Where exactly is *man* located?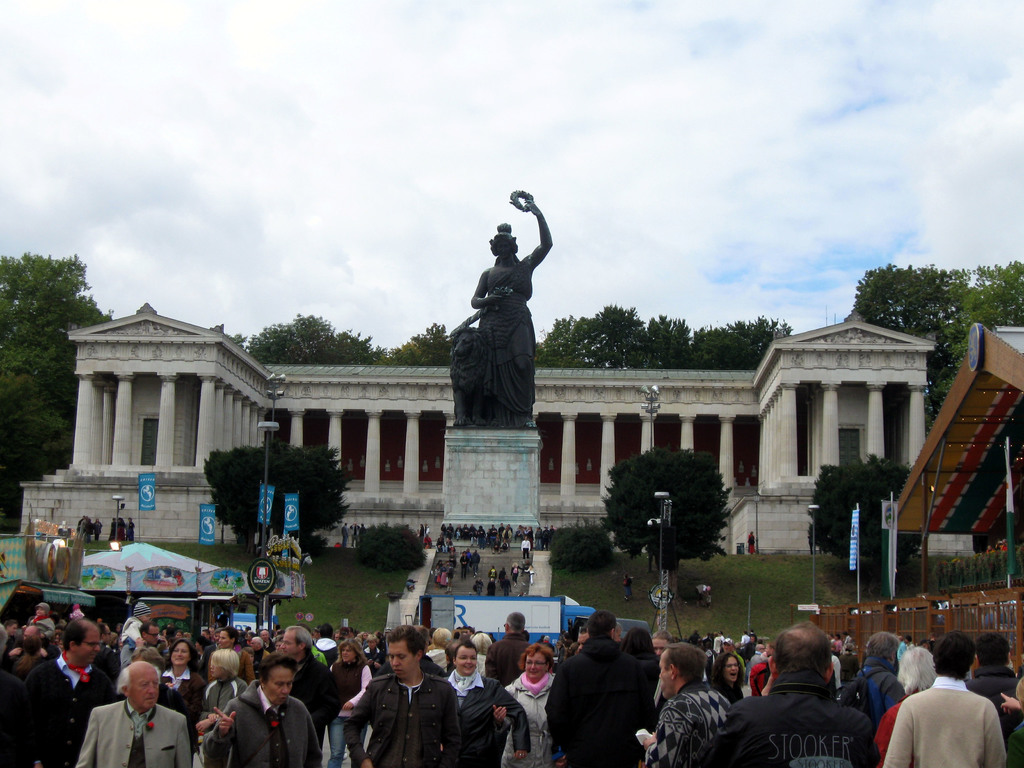
Its bounding box is box(840, 628, 902, 725).
